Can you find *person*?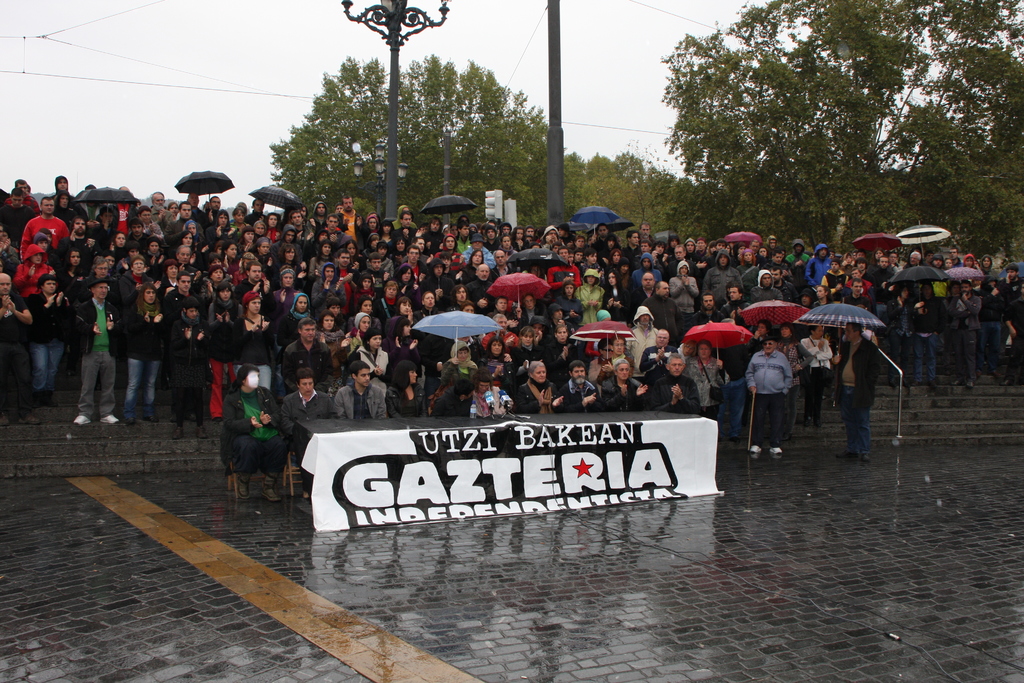
Yes, bounding box: 186,193,199,206.
